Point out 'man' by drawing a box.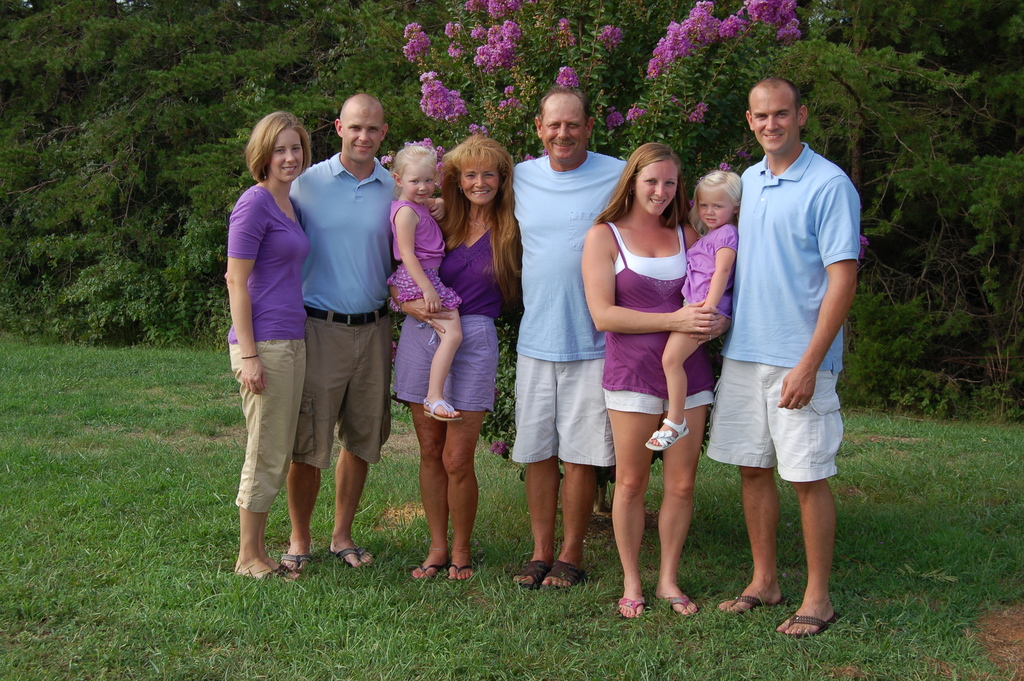
region(510, 86, 632, 593).
